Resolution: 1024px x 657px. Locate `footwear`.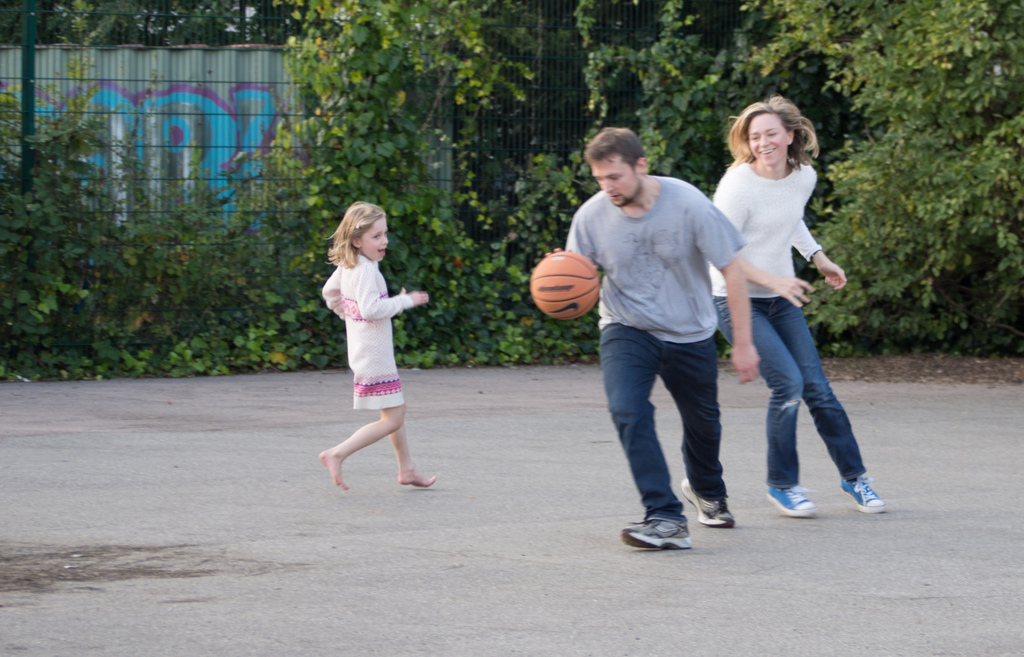
<bbox>765, 476, 817, 515</bbox>.
